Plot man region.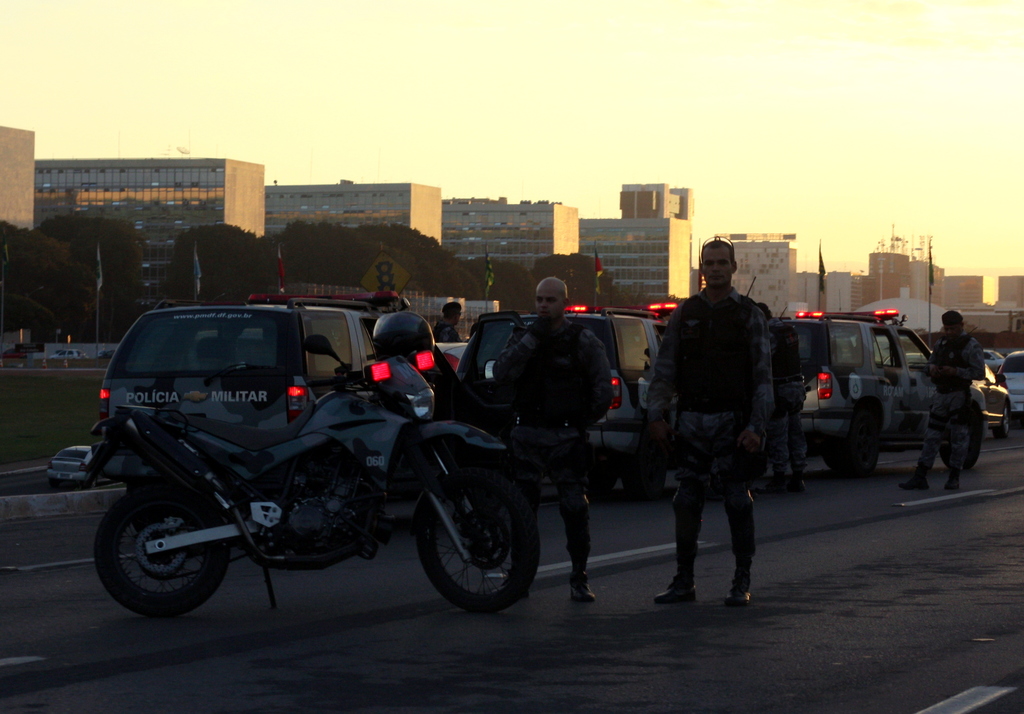
Plotted at l=899, t=312, r=987, b=489.
